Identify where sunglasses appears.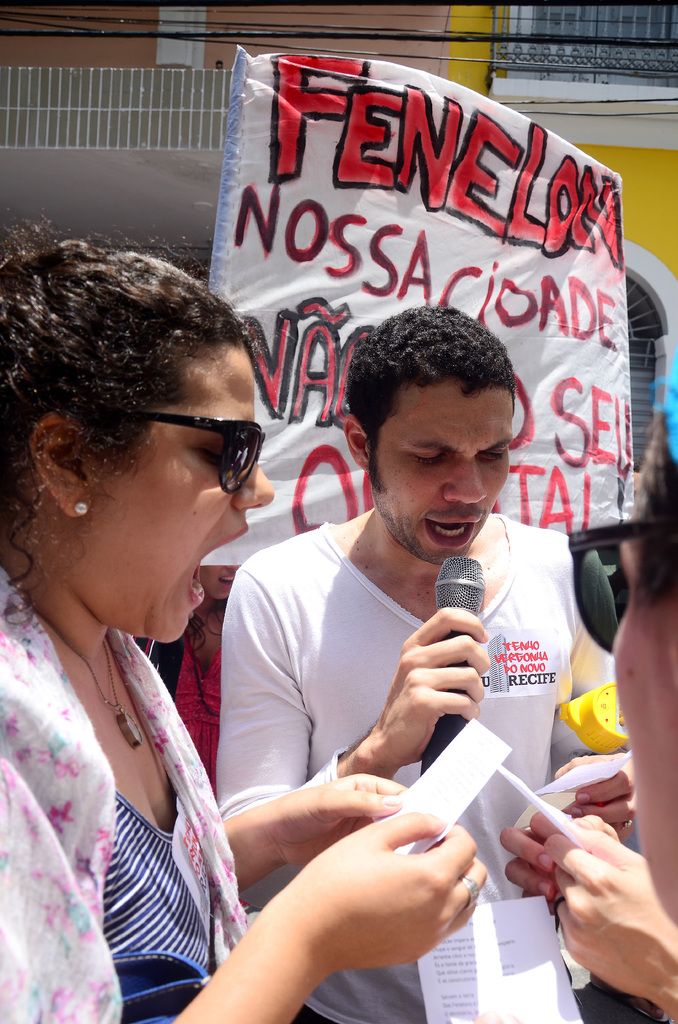
Appears at (x1=565, y1=520, x2=677, y2=650).
